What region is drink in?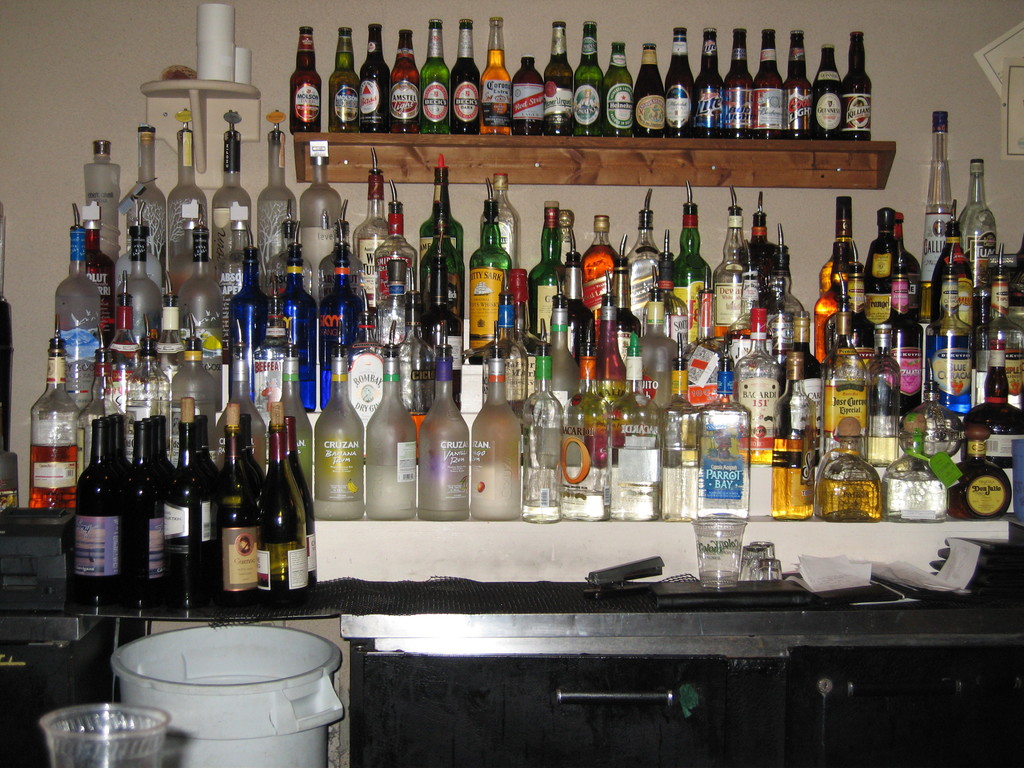
rect(771, 433, 819, 523).
